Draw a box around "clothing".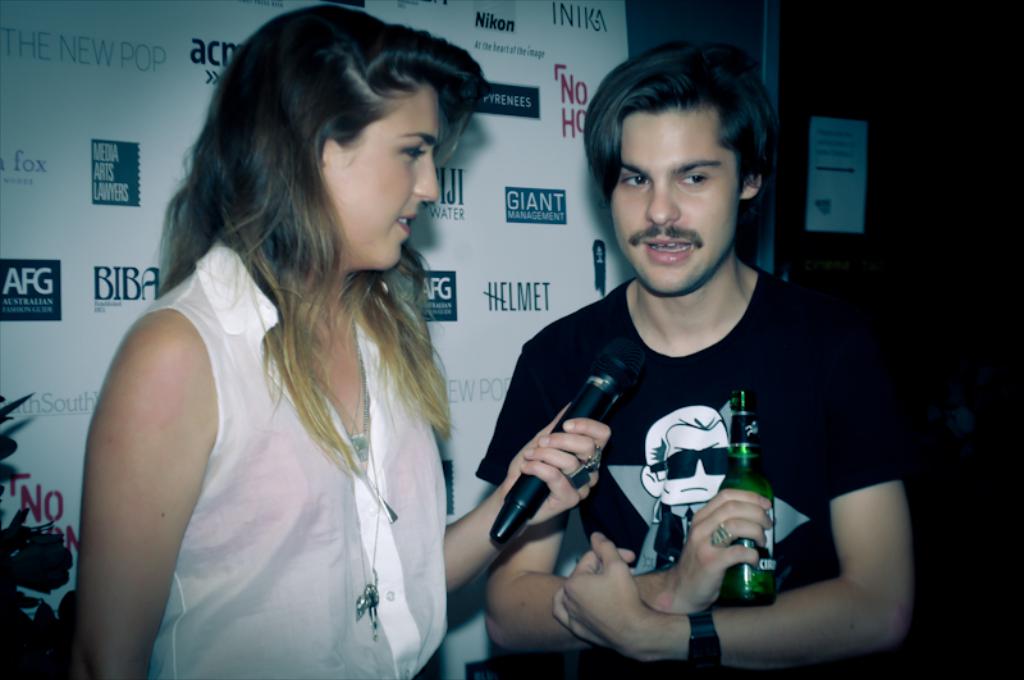
box=[476, 260, 915, 679].
